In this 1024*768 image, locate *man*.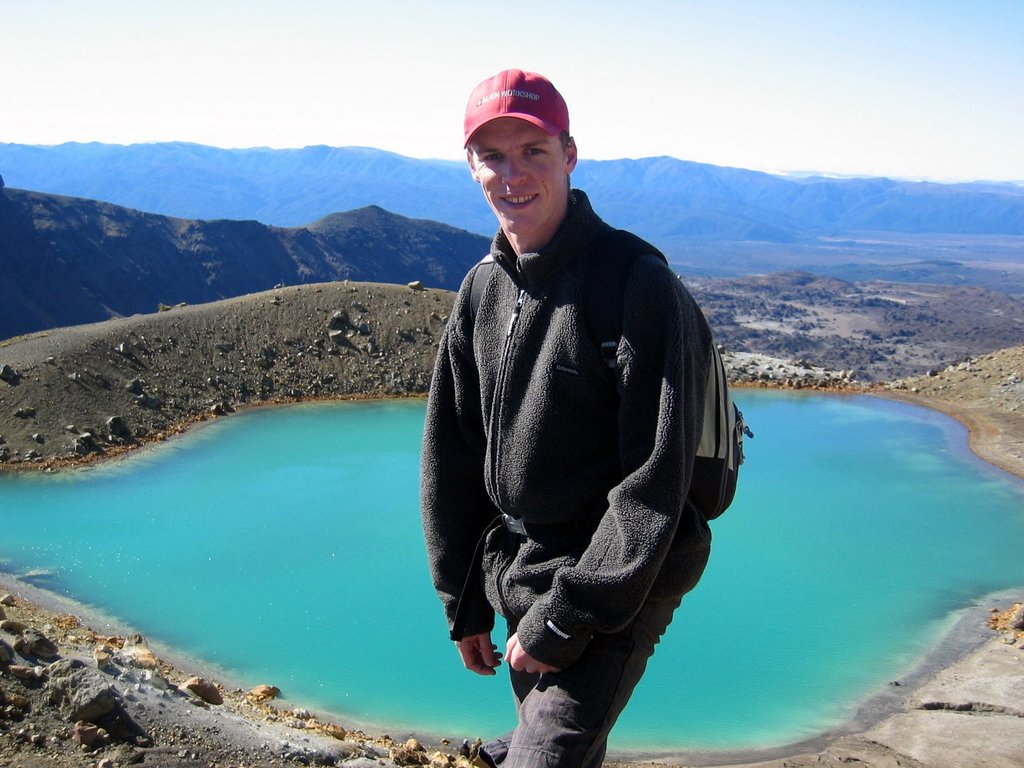
Bounding box: <bbox>419, 63, 739, 765</bbox>.
